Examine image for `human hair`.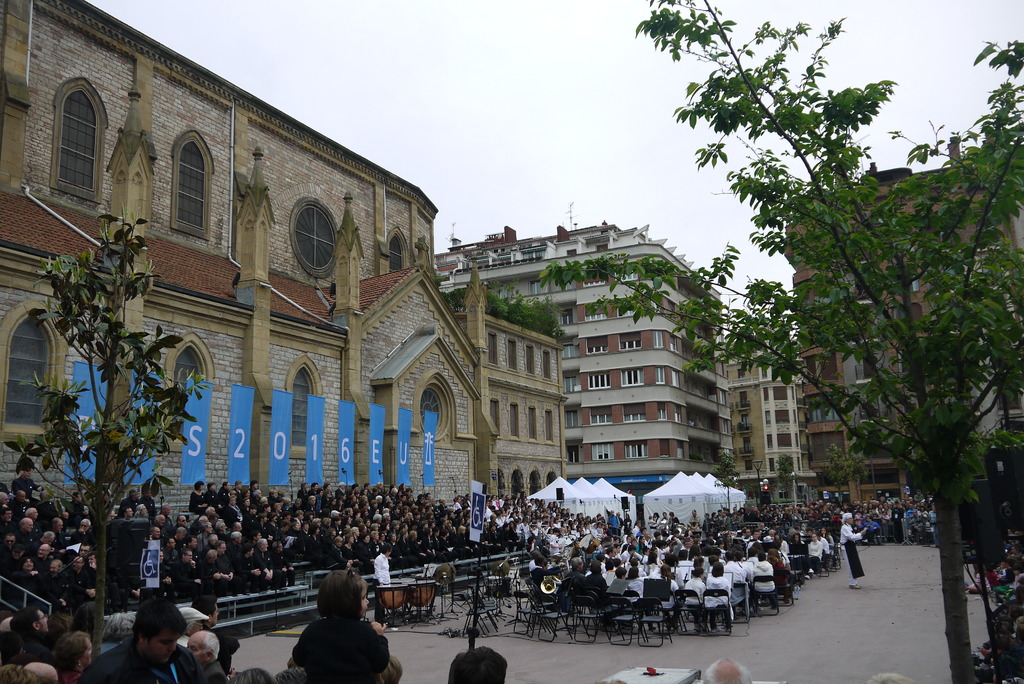
Examination result: x1=10 y1=605 x2=41 y2=633.
